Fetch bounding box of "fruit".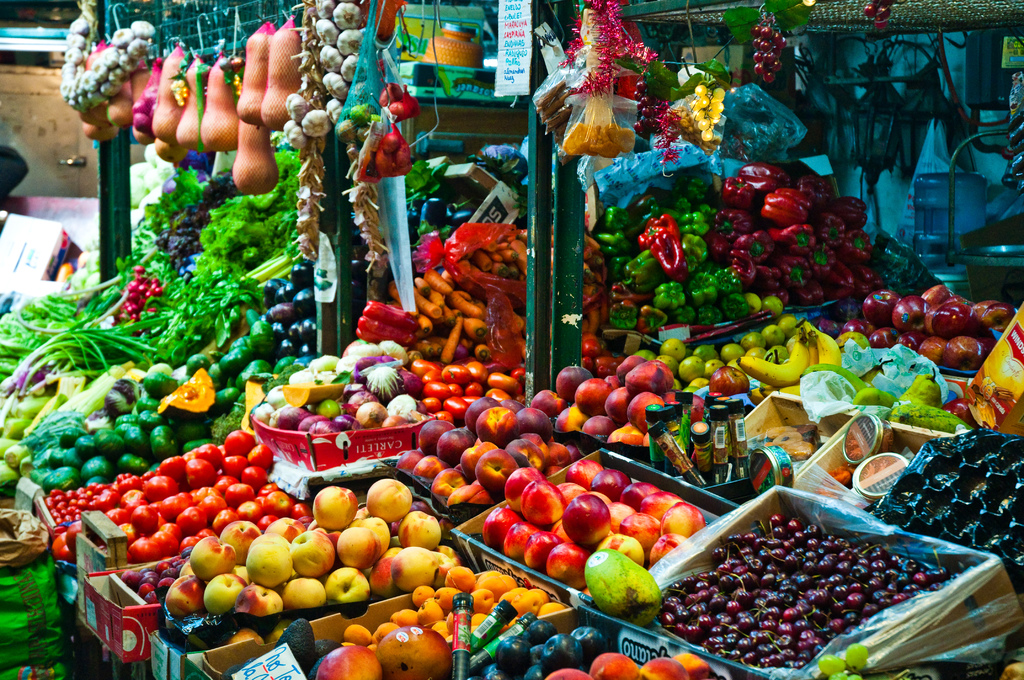
Bbox: [376, 629, 452, 679].
